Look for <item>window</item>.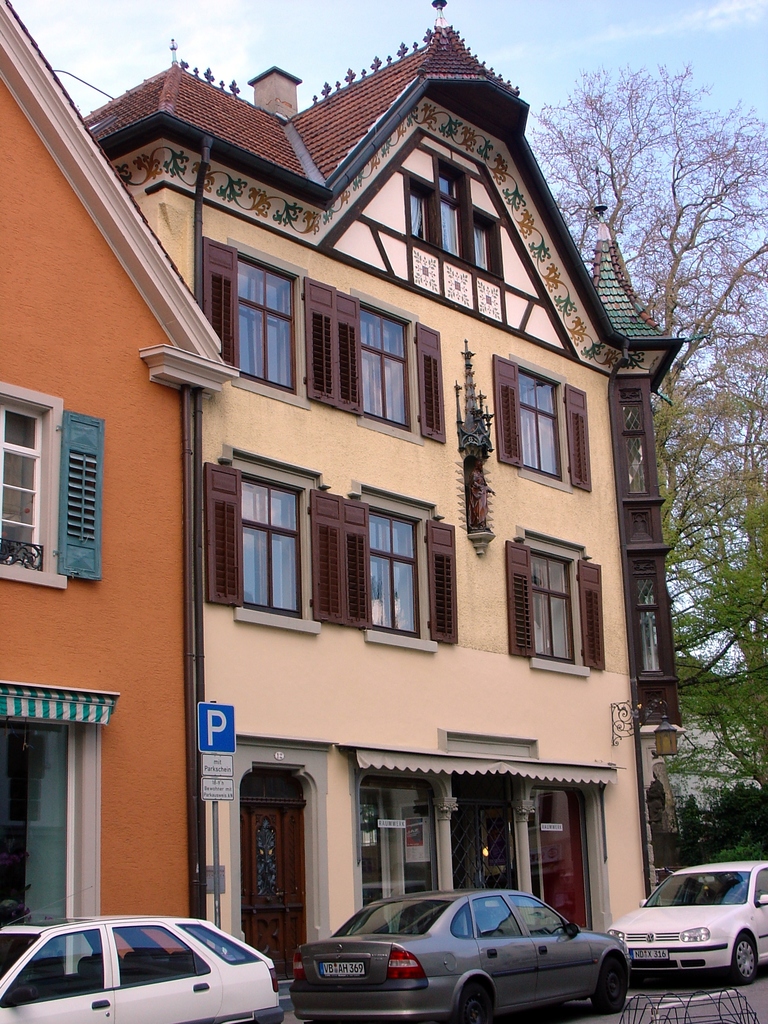
Found: x1=502, y1=526, x2=605, y2=678.
